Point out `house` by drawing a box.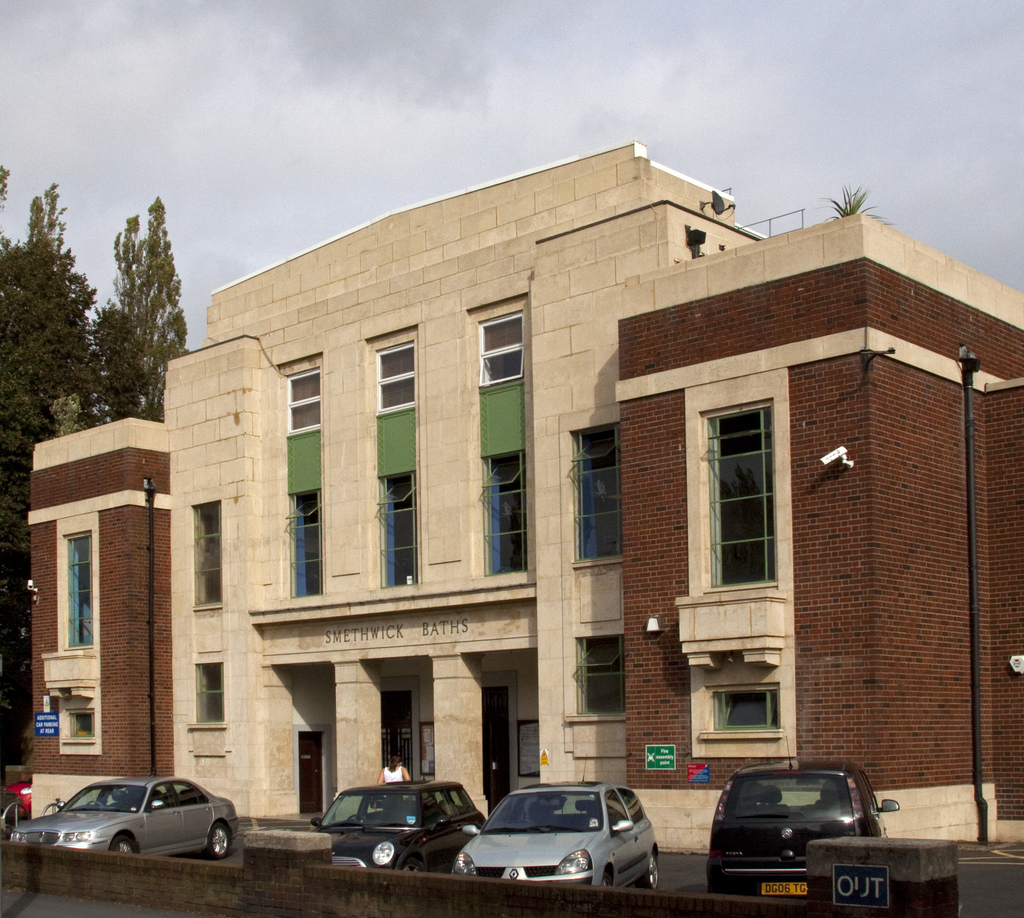
(left=25, top=146, right=1023, bottom=849).
